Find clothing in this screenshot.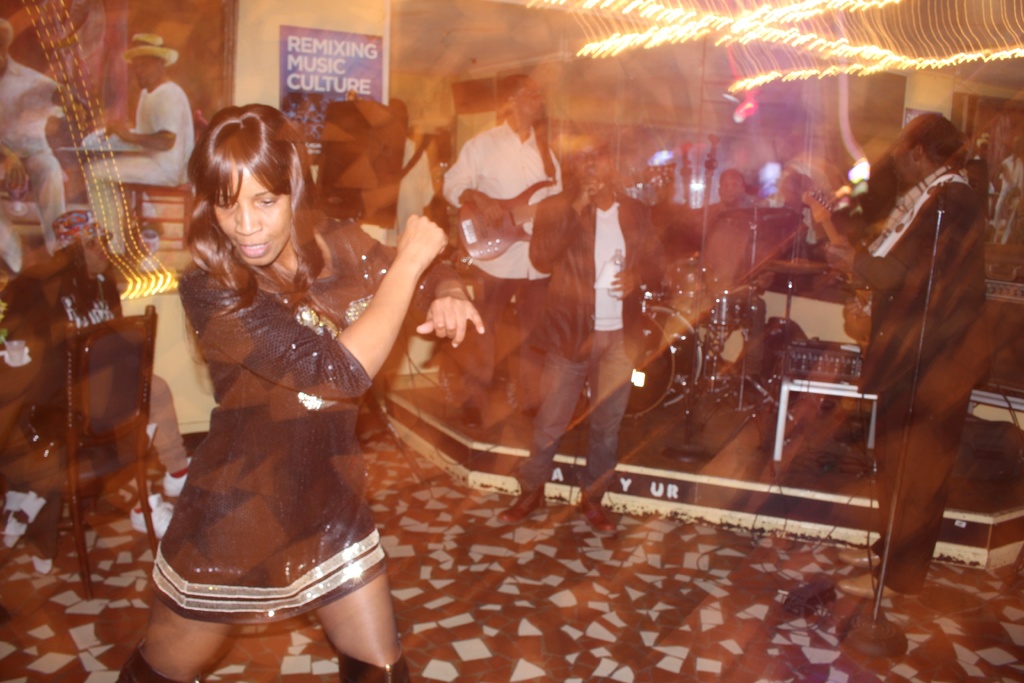
The bounding box for clothing is (left=692, top=198, right=752, bottom=247).
